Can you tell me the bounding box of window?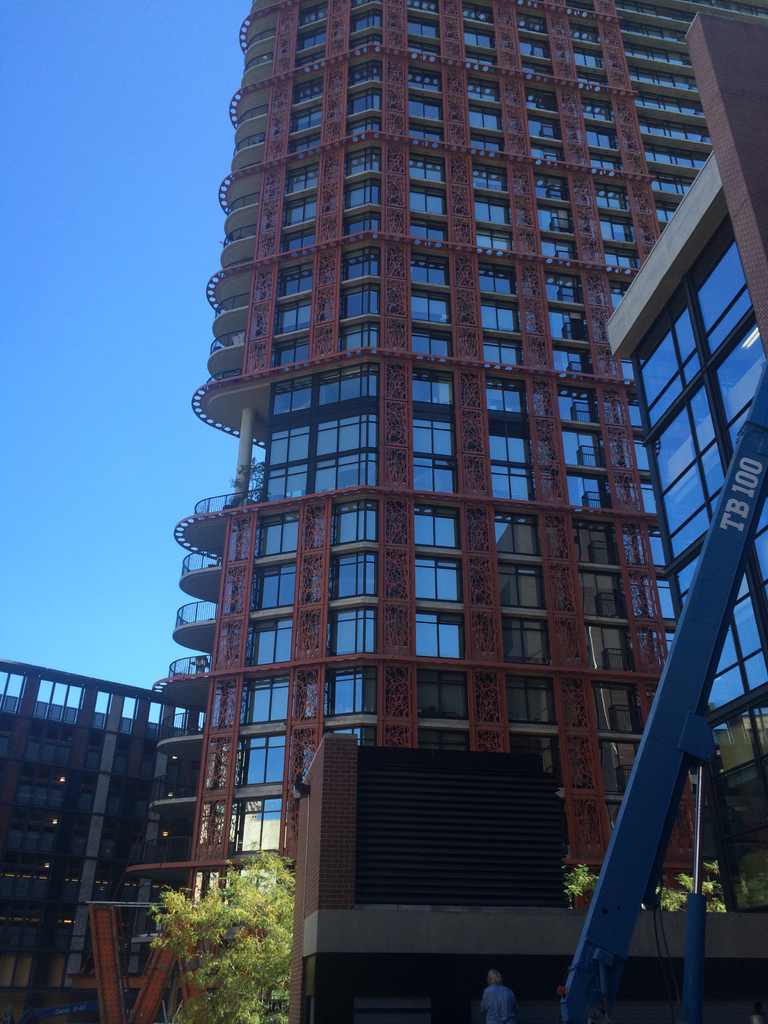
box(216, 724, 641, 788).
